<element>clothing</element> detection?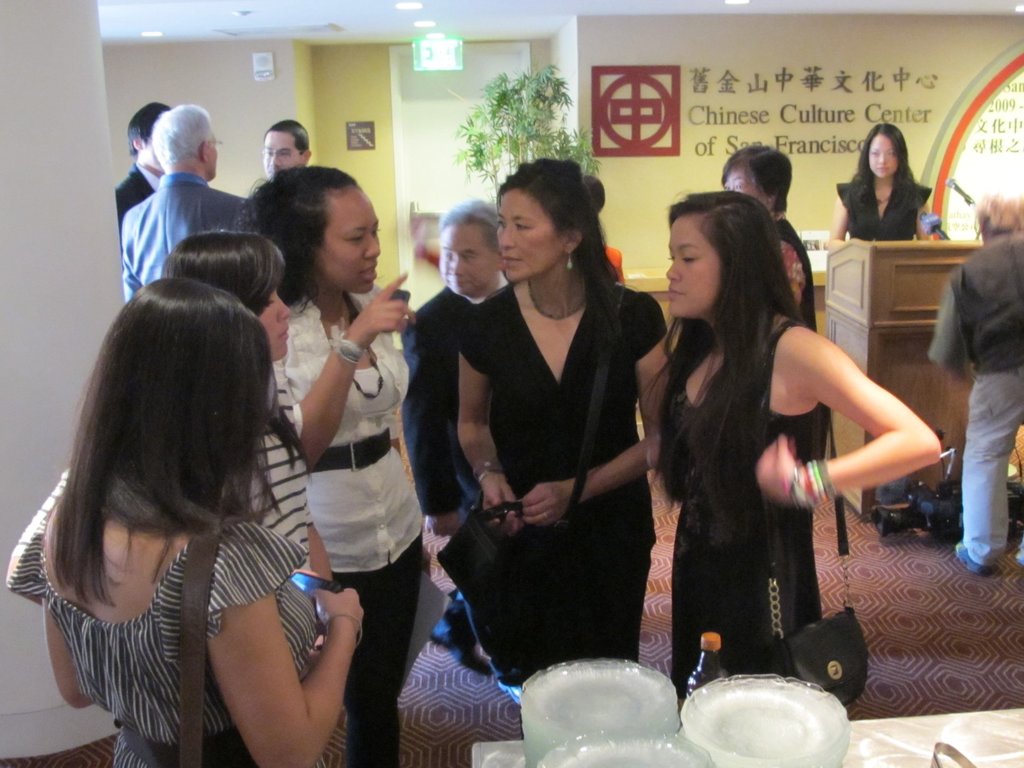
left=385, top=278, right=513, bottom=543
